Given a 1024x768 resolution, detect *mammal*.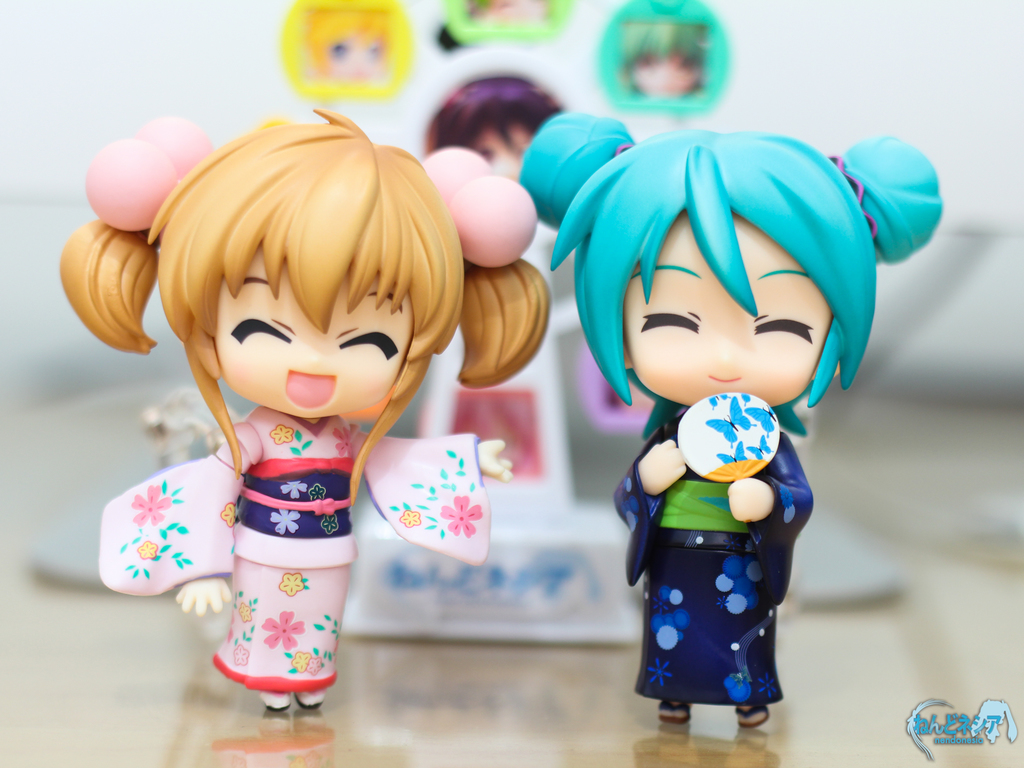
box(422, 74, 596, 500).
